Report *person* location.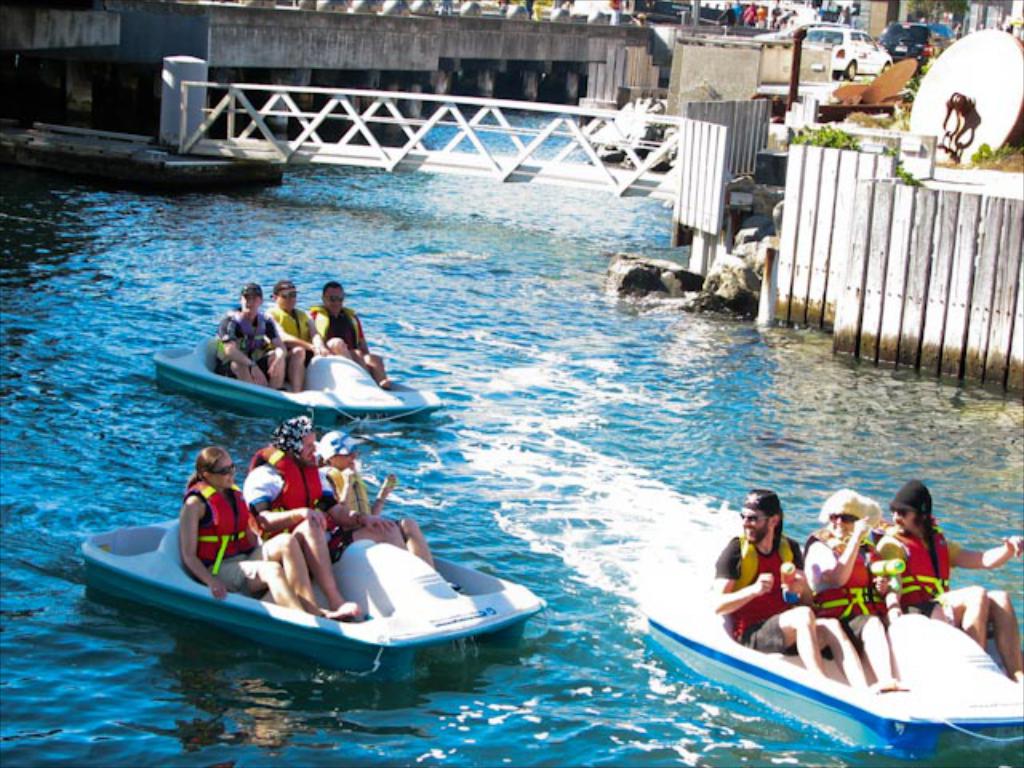
Report: detection(310, 275, 392, 389).
